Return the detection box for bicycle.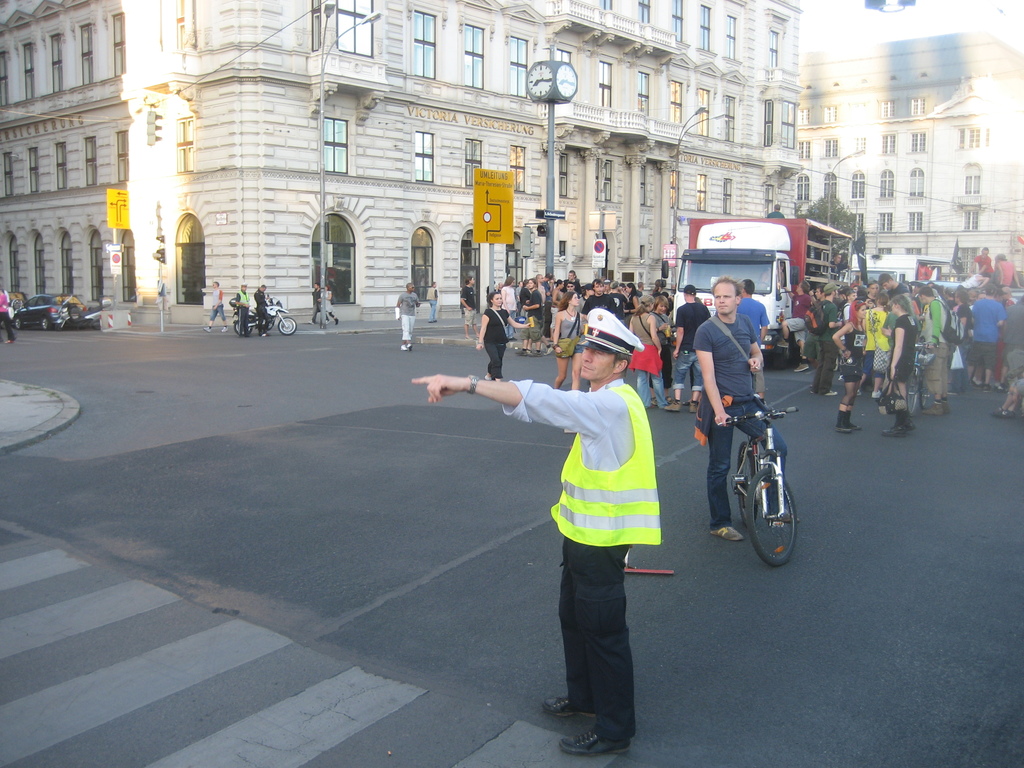
(905, 342, 930, 416).
